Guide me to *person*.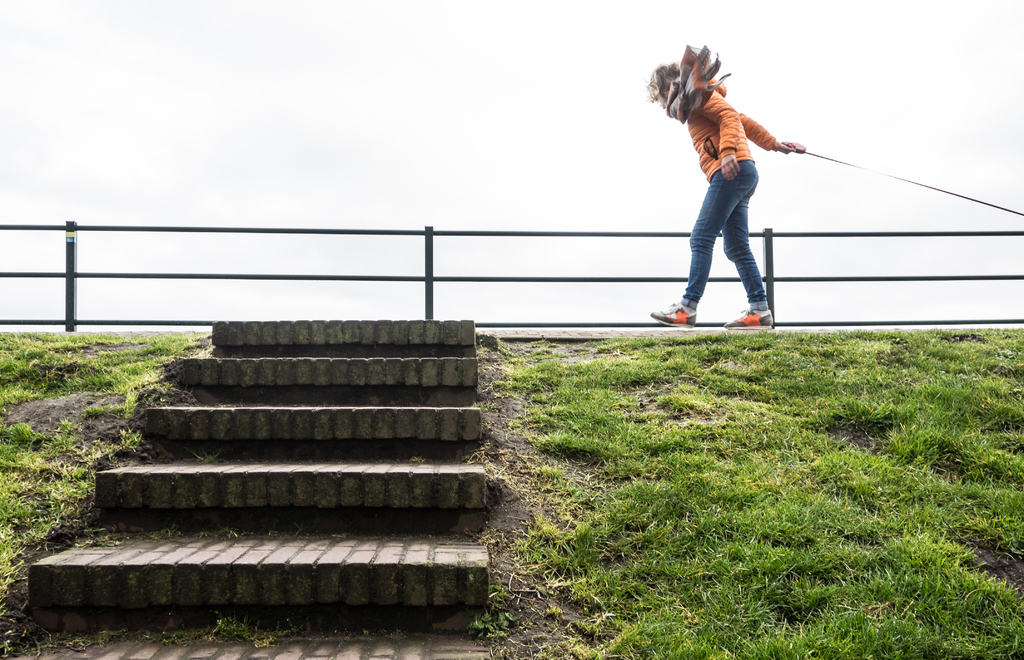
Guidance: bbox(662, 47, 801, 343).
